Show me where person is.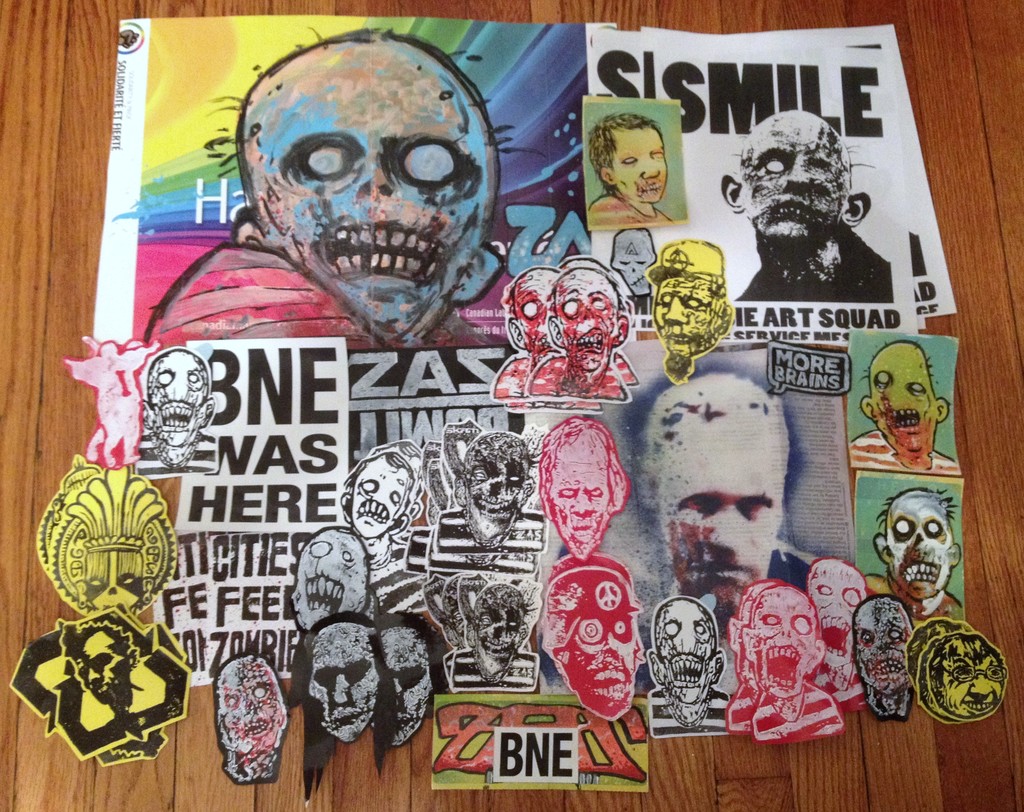
person is at x1=587, y1=98, x2=700, y2=238.
